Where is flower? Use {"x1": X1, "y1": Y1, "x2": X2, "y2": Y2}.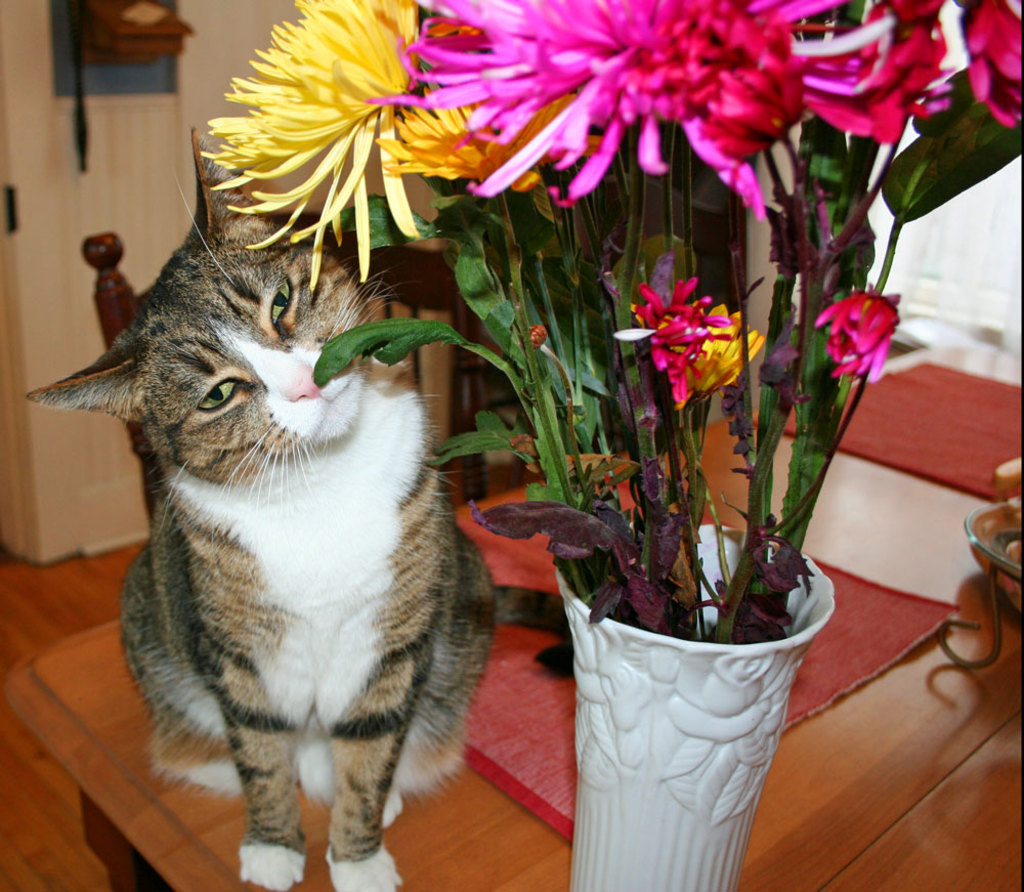
{"x1": 823, "y1": 278, "x2": 912, "y2": 380}.
